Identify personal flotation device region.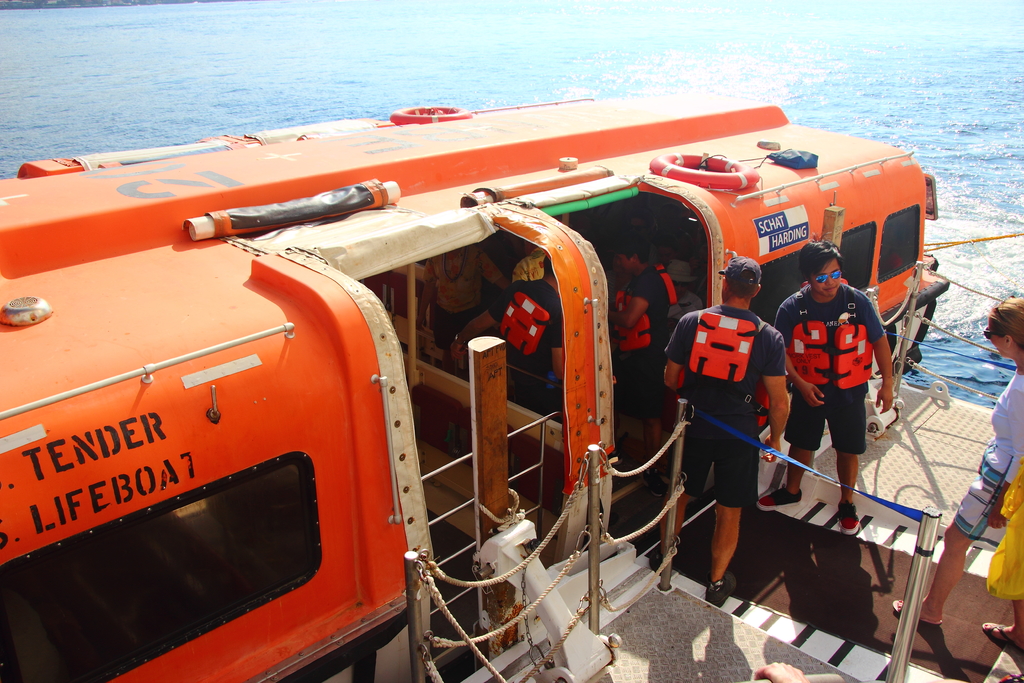
Region: 787,280,875,390.
